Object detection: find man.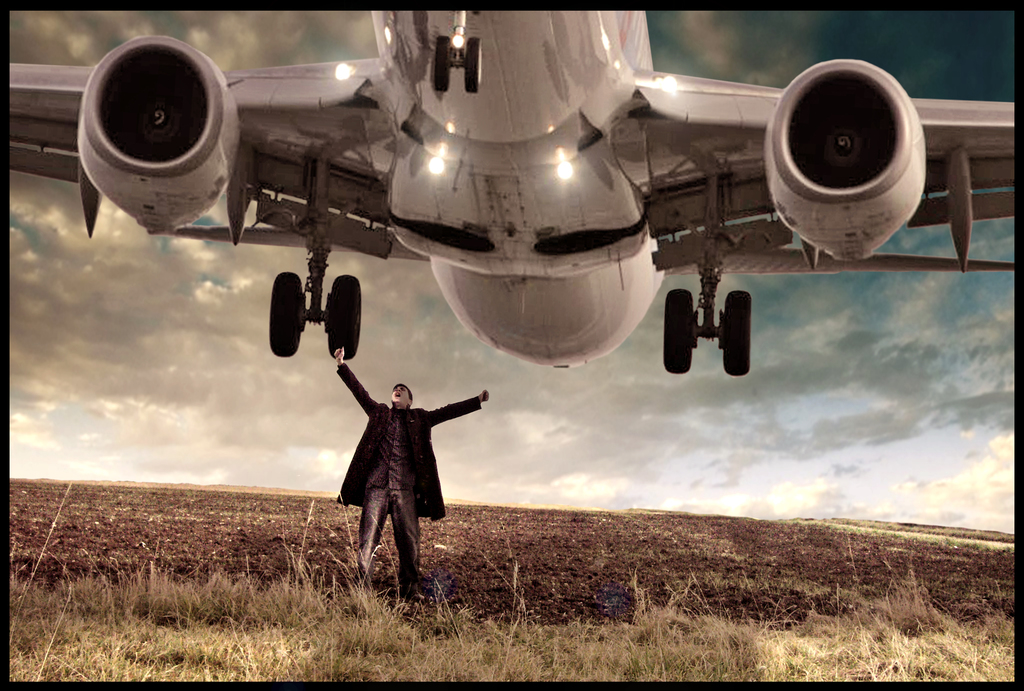
<bbox>337, 353, 477, 598</bbox>.
